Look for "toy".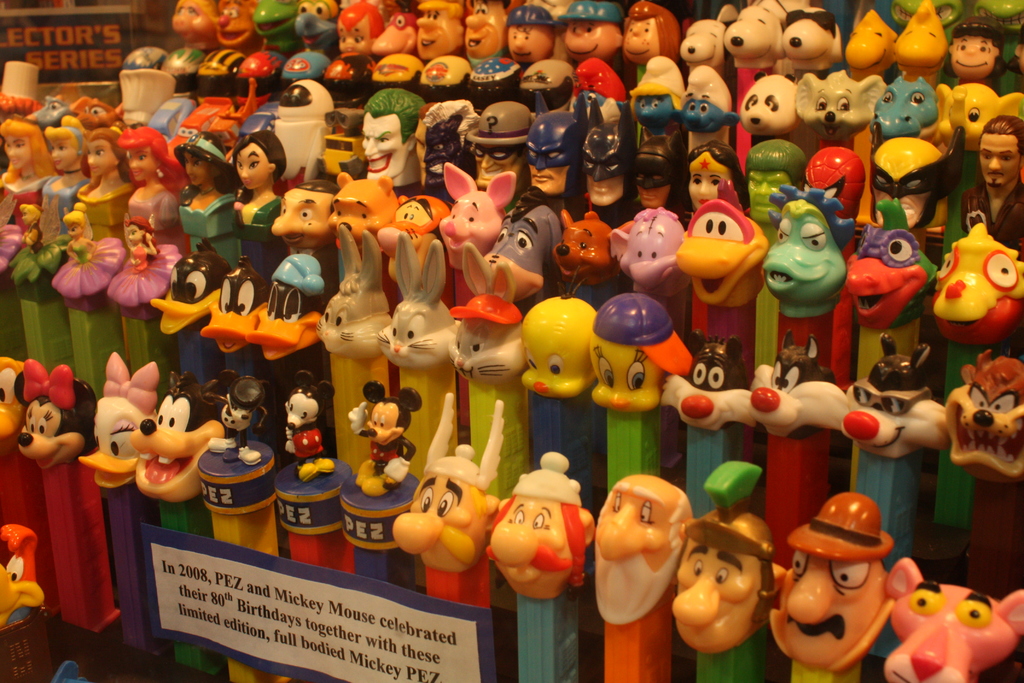
Found: detection(330, 172, 404, 263).
